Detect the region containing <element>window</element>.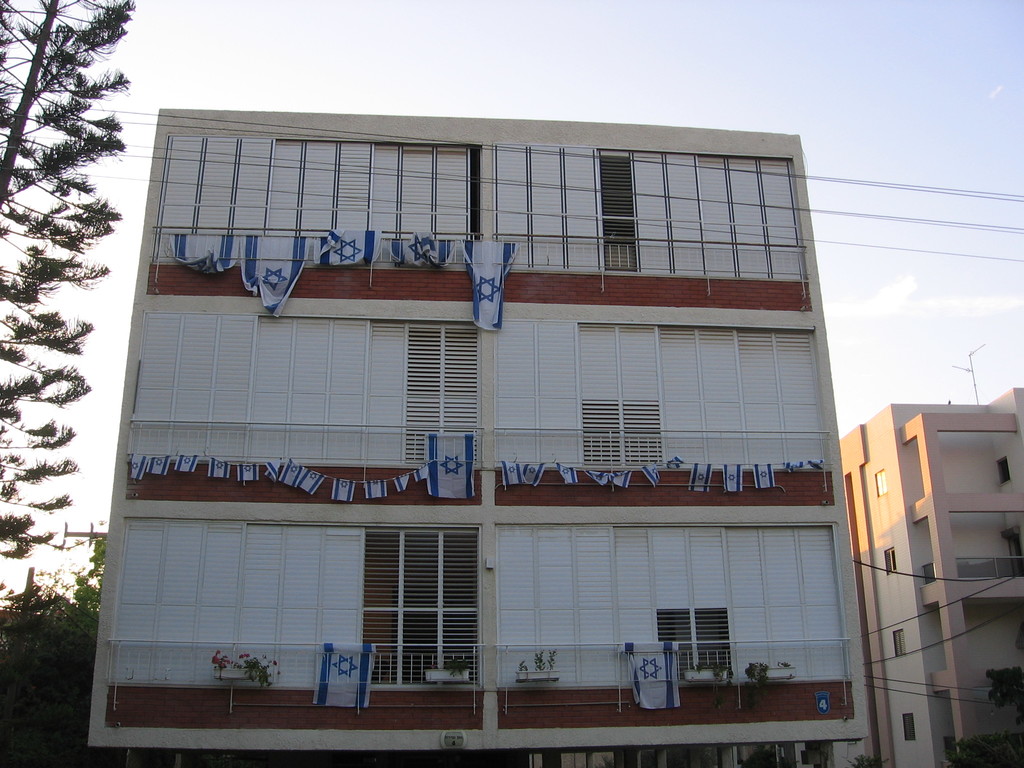
[x1=875, y1=462, x2=889, y2=495].
